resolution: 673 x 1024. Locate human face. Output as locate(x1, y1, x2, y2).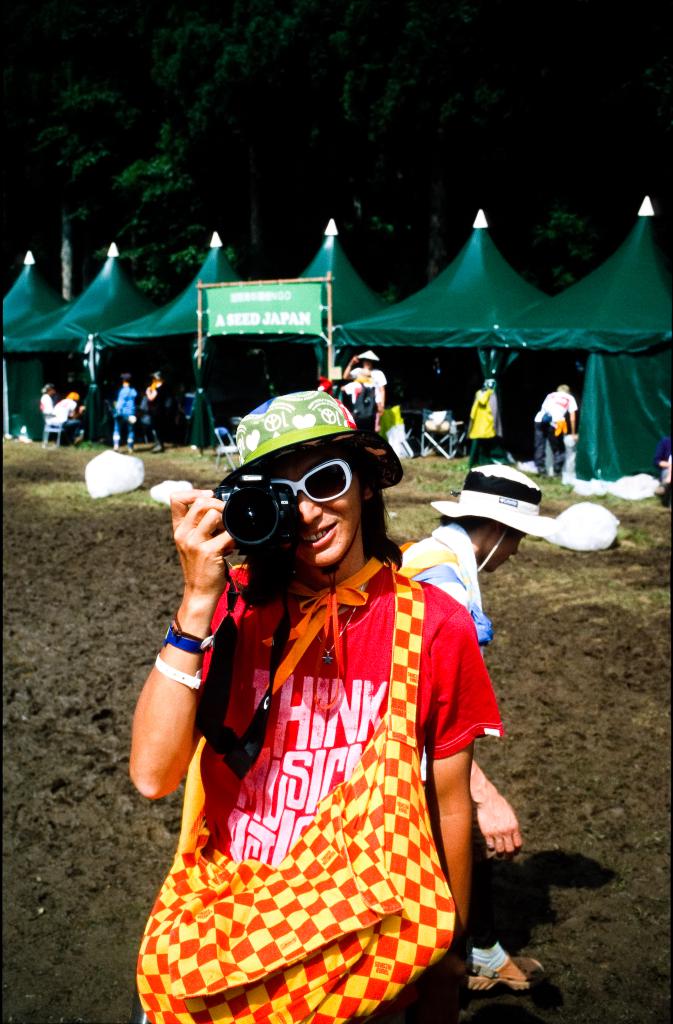
locate(478, 531, 524, 572).
